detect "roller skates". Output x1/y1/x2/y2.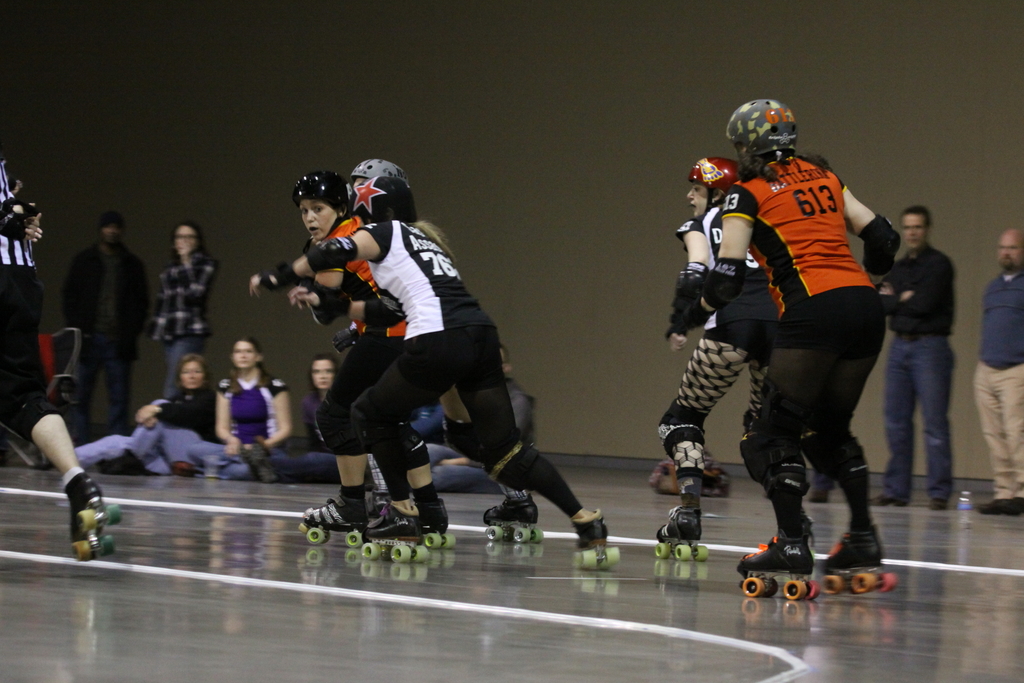
298/495/371/552.
